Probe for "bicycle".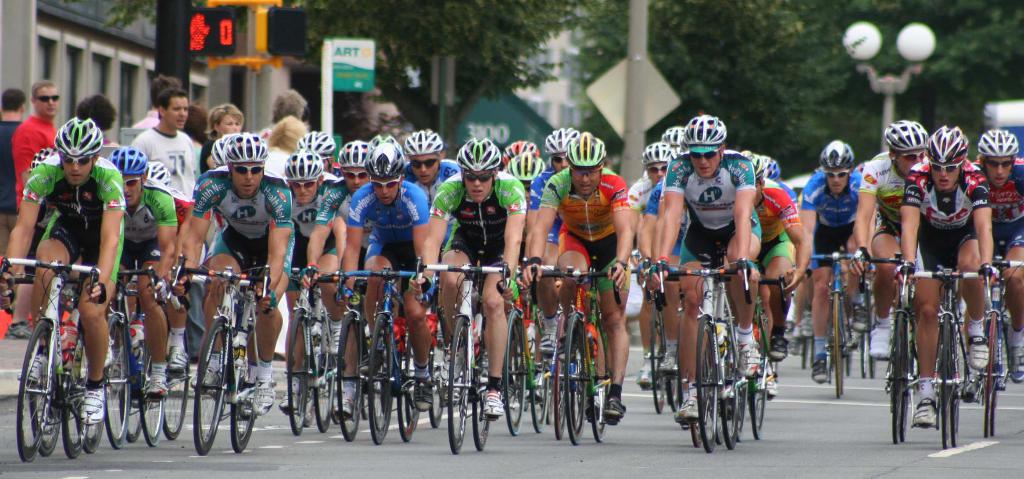
Probe result: 518 262 621 448.
